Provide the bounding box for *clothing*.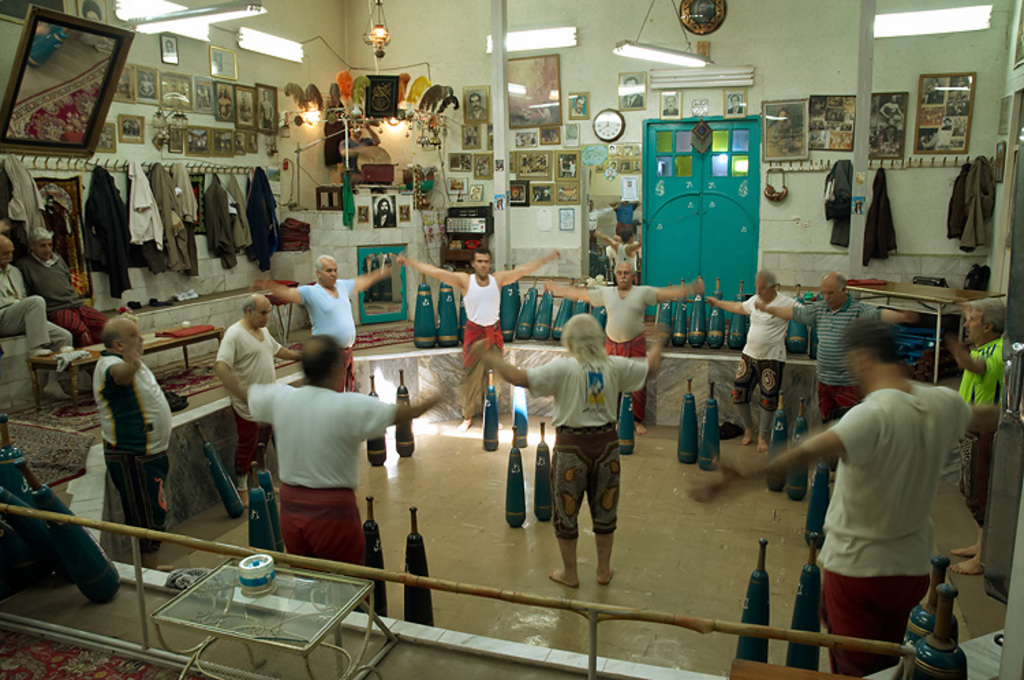
461, 108, 490, 119.
